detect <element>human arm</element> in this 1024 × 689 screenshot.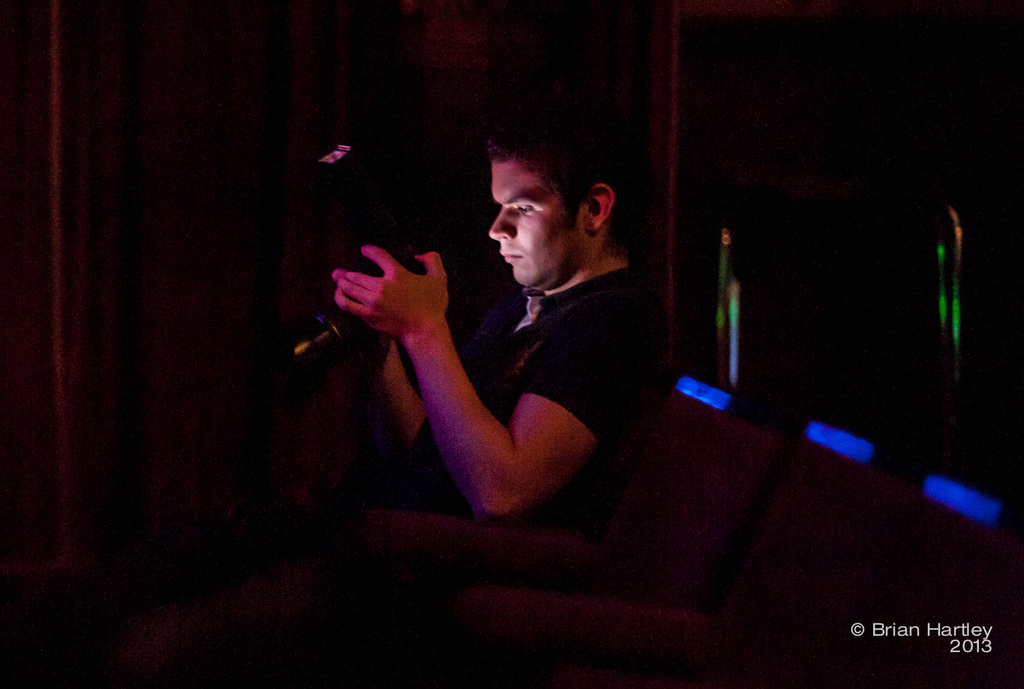
Detection: locate(343, 273, 530, 543).
